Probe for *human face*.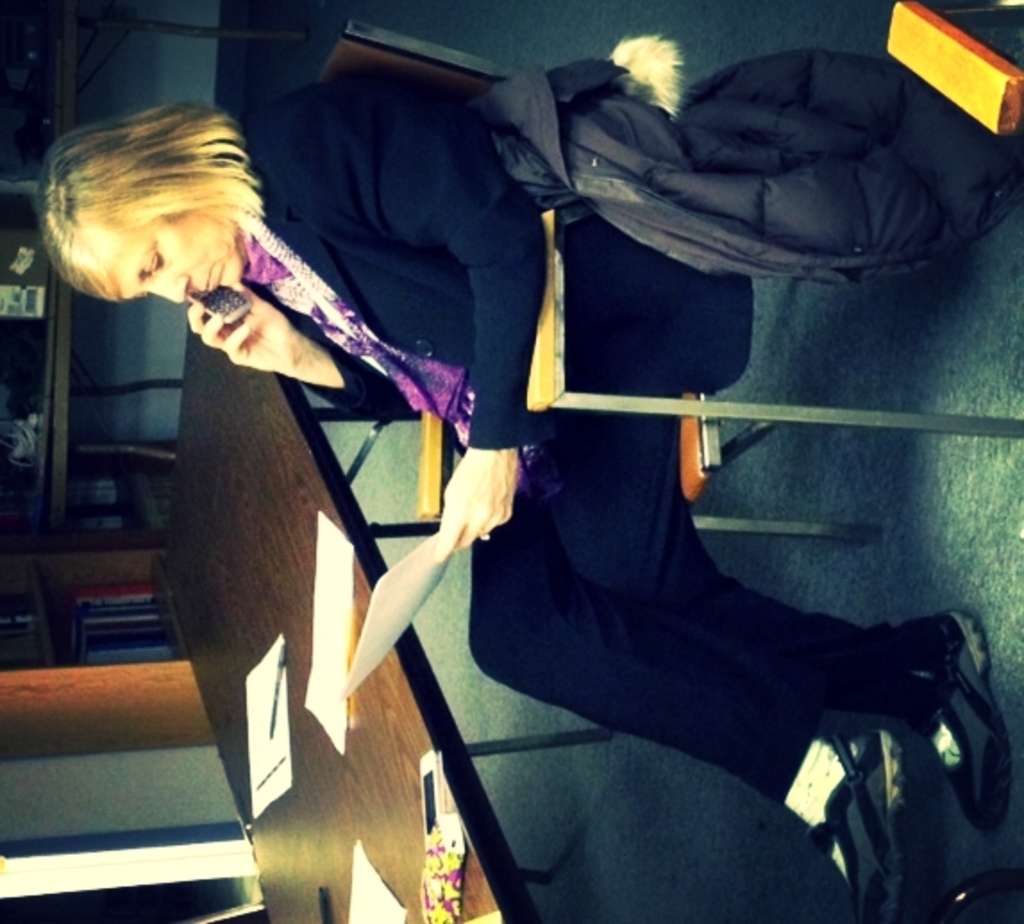
Probe result: select_region(88, 209, 248, 306).
